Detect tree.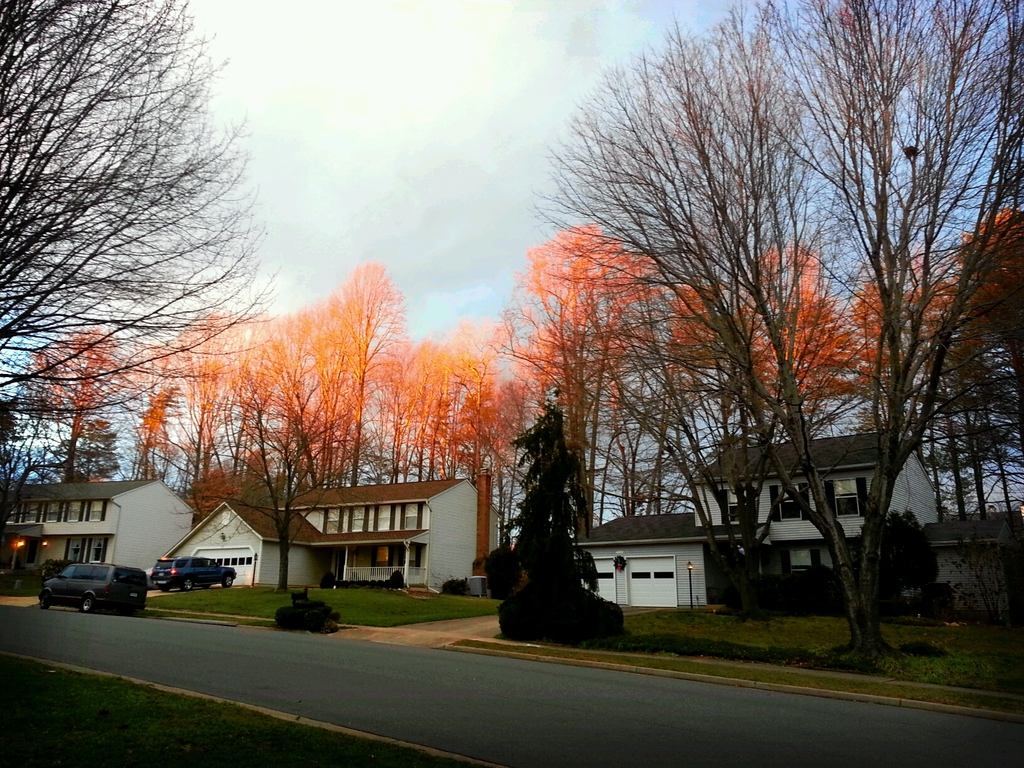
Detected at x1=196 y1=362 x2=371 y2=596.
